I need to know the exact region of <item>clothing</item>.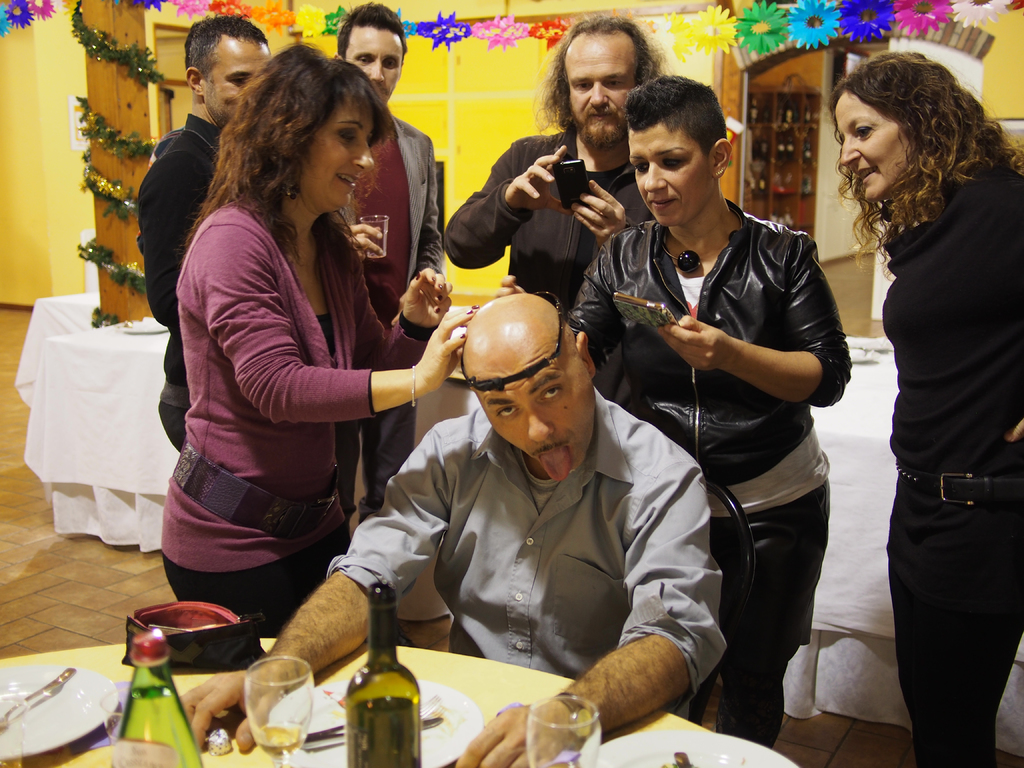
Region: <bbox>130, 115, 233, 520</bbox>.
